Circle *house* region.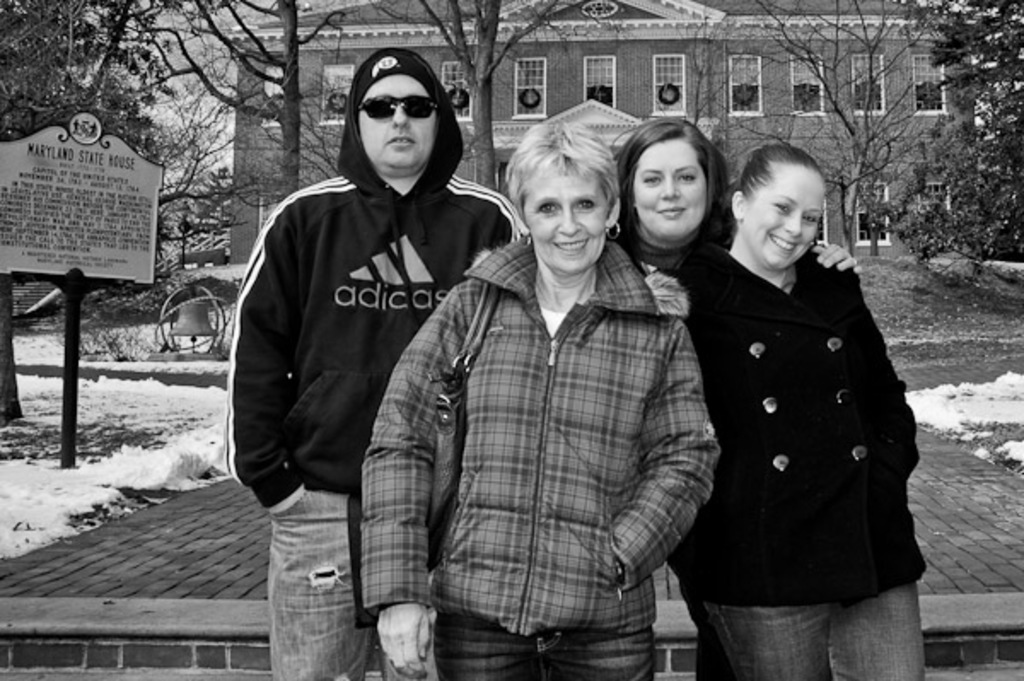
Region: left=225, top=0, right=978, bottom=259.
